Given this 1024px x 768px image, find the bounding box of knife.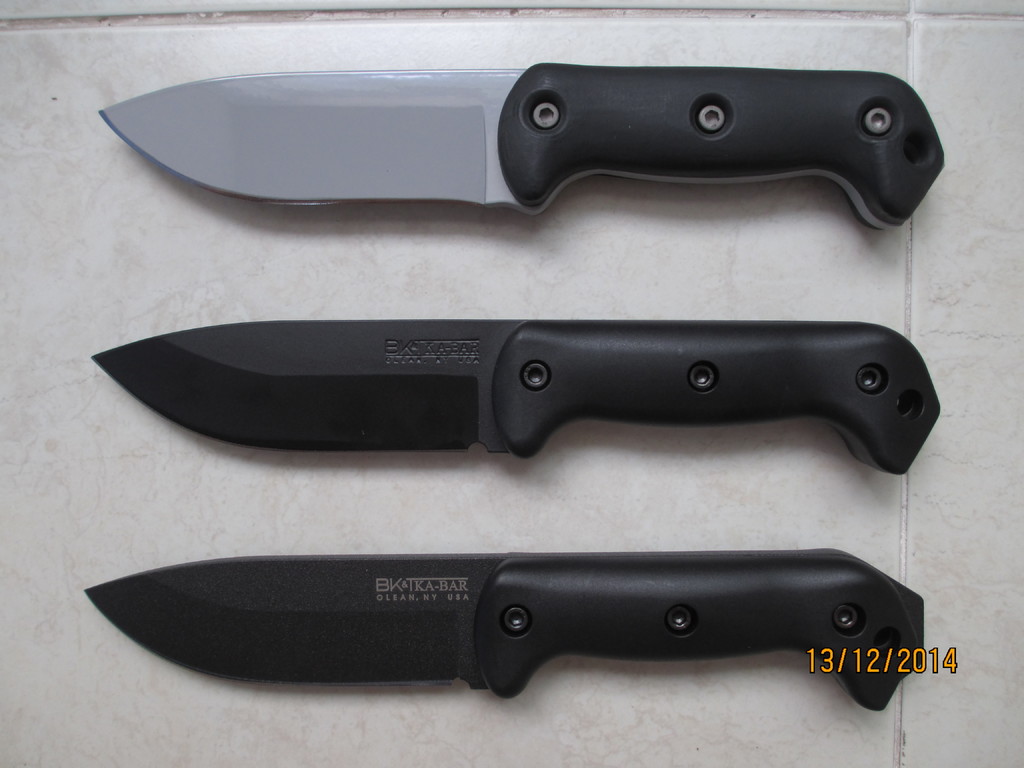
left=90, top=320, right=943, bottom=474.
